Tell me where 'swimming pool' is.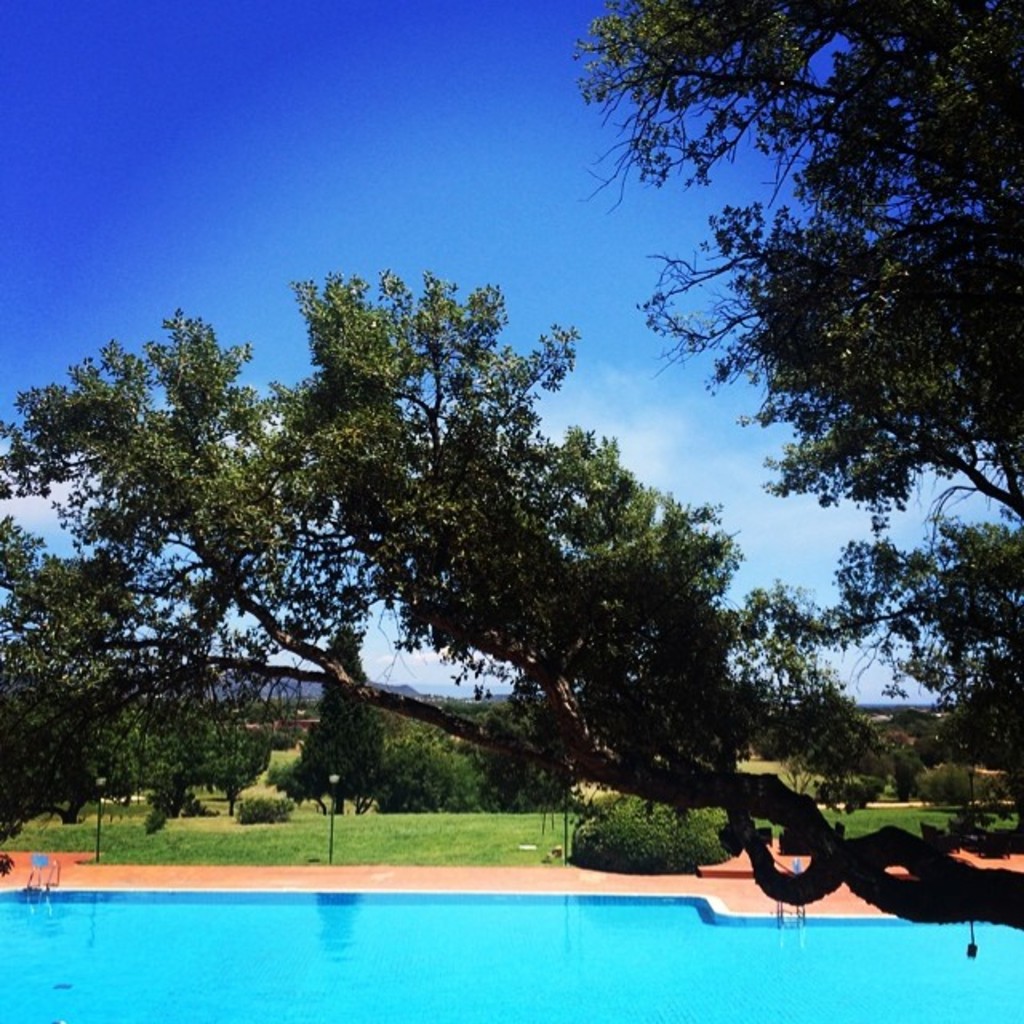
'swimming pool' is at x1=0 y1=880 x2=1022 y2=1022.
